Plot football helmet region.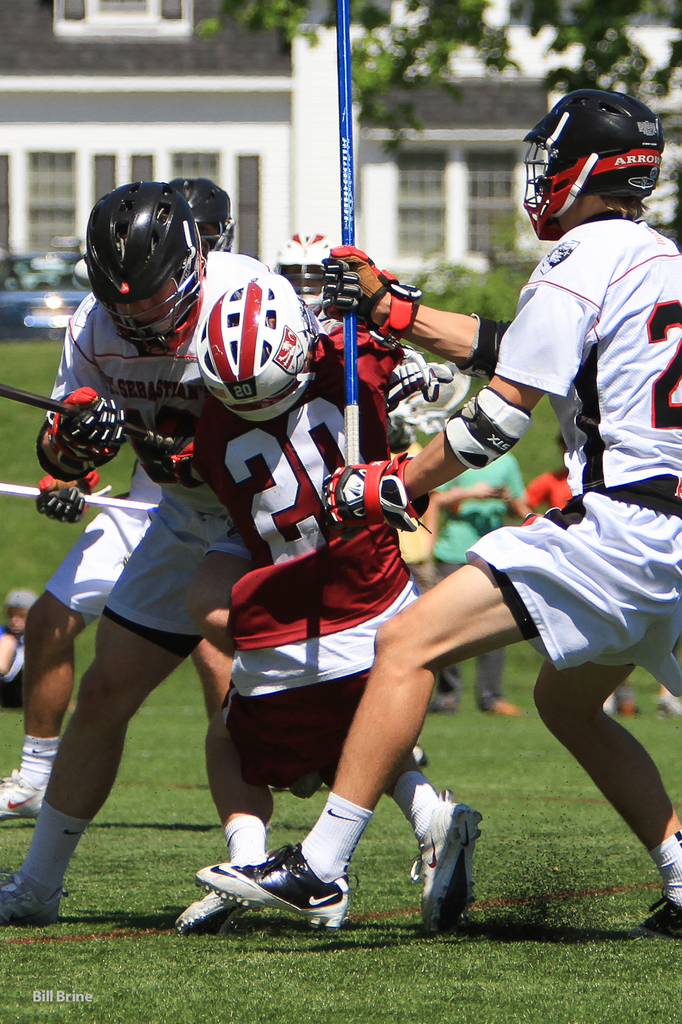
Plotted at left=523, top=85, right=663, bottom=239.
